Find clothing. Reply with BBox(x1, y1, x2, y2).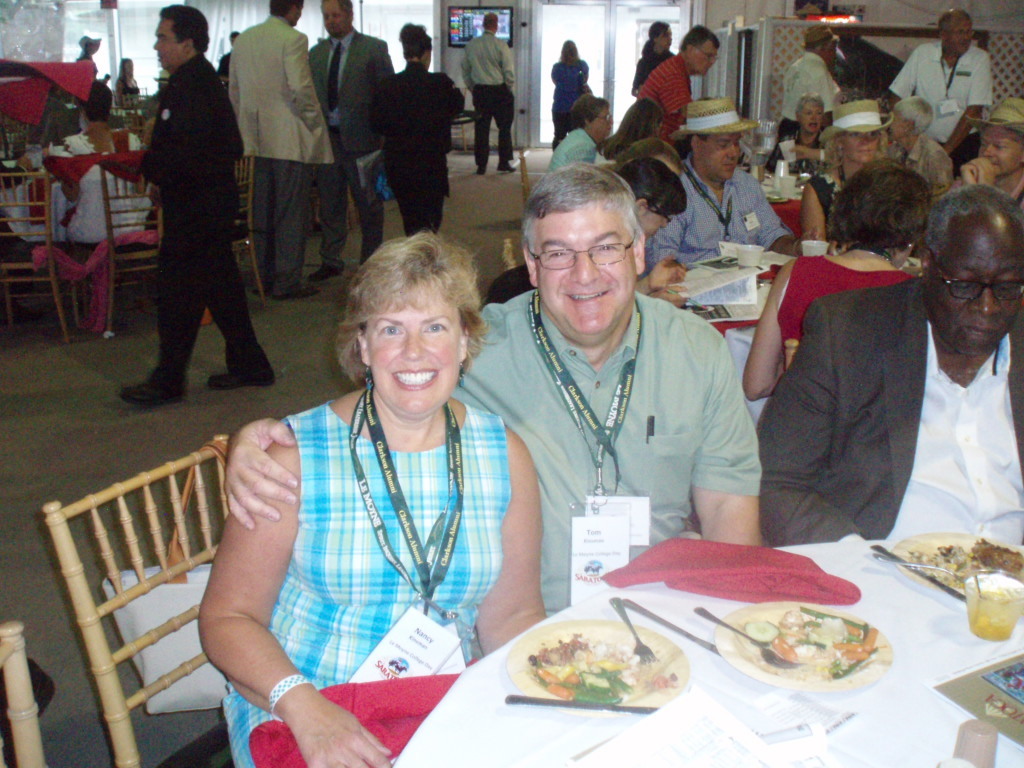
BBox(9, 131, 138, 247).
